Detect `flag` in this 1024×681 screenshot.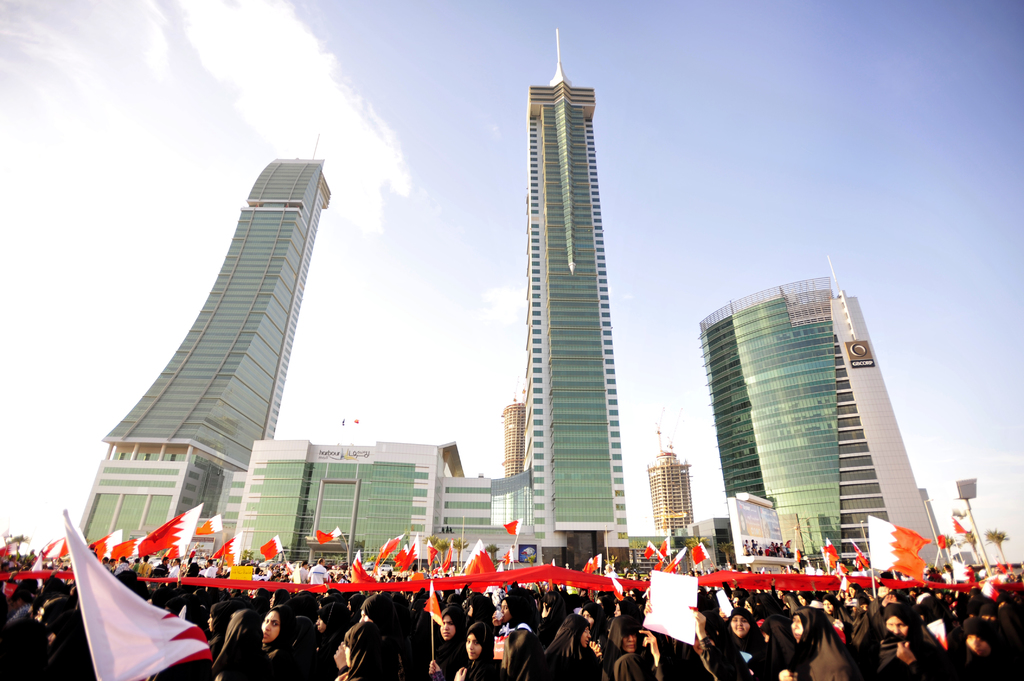
Detection: (left=658, top=536, right=671, bottom=561).
